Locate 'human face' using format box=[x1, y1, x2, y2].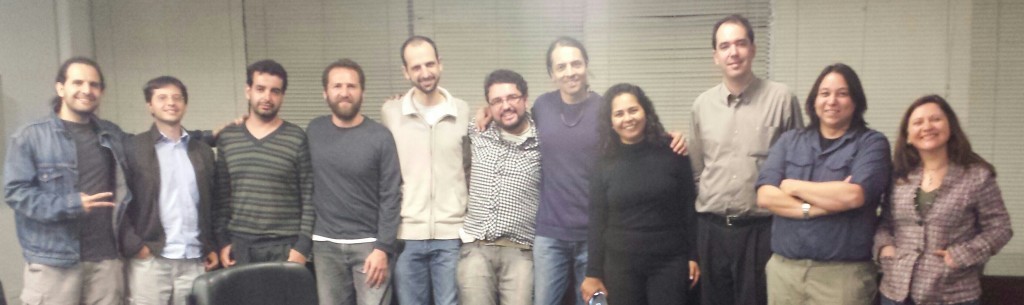
box=[489, 81, 523, 121].
